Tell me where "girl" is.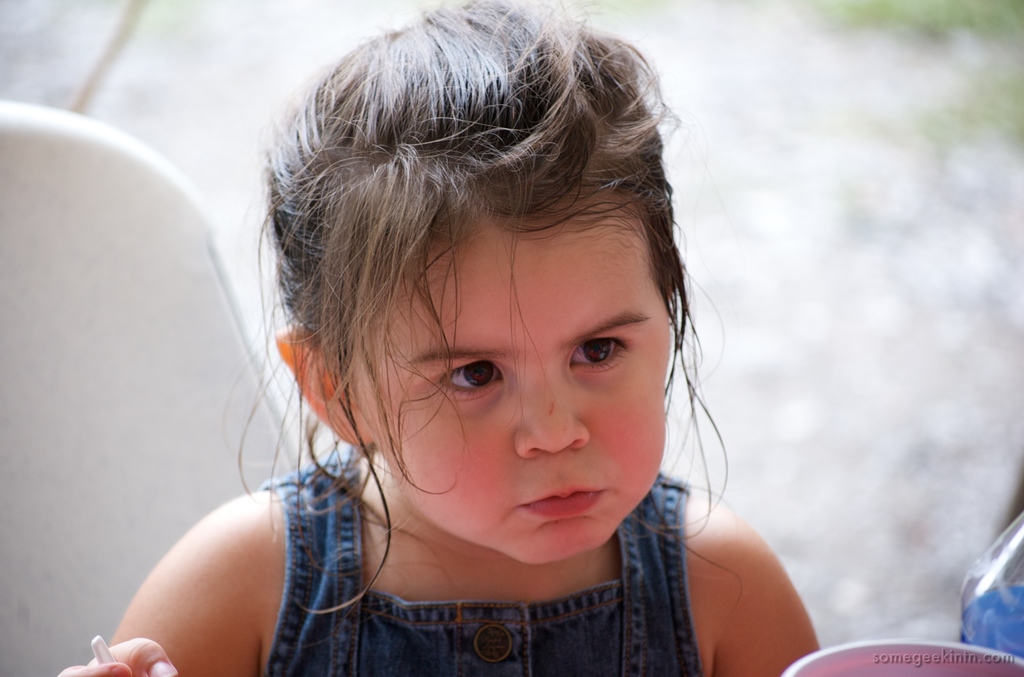
"girl" is at 58, 1, 820, 676.
